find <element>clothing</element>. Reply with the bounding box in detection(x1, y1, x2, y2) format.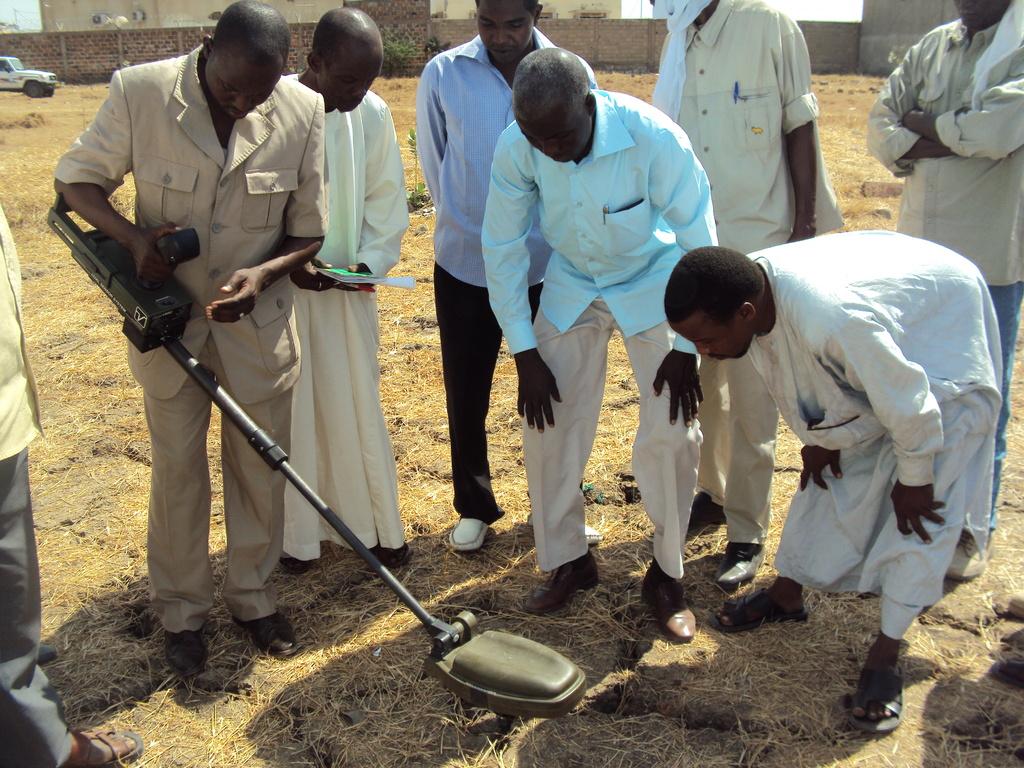
detection(865, 0, 1023, 529).
